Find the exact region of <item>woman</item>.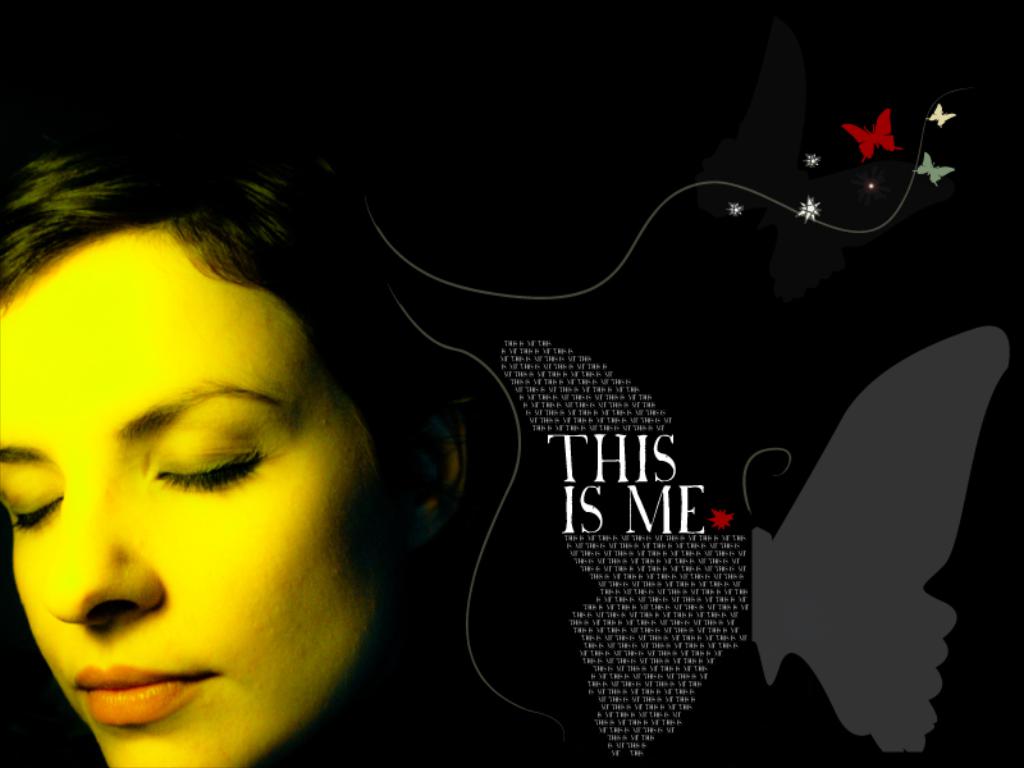
Exact region: box(0, 79, 543, 767).
